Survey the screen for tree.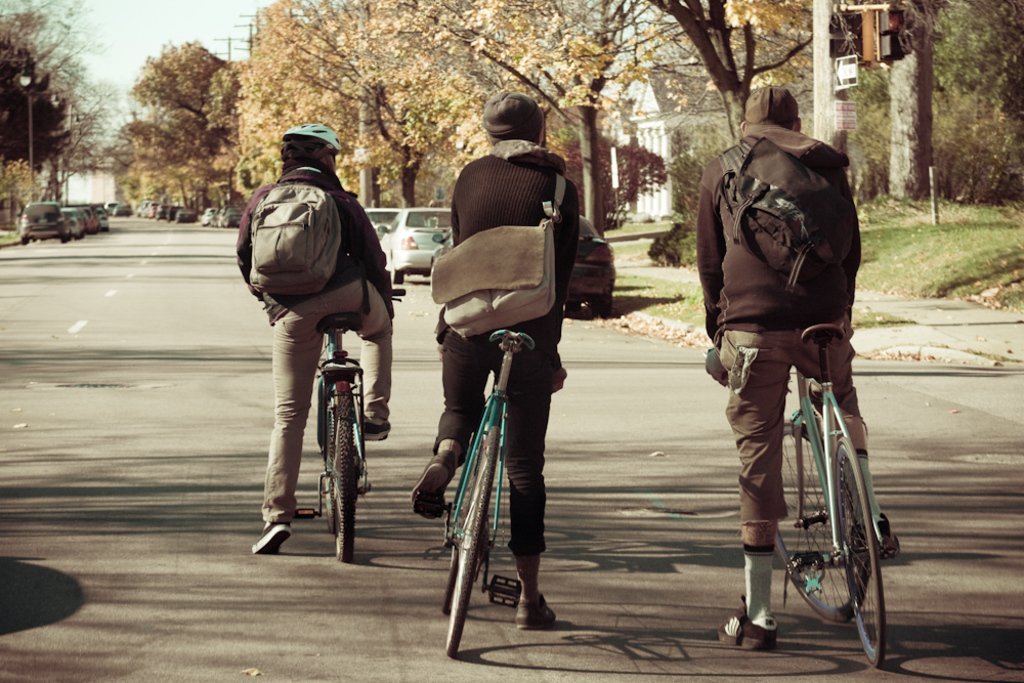
Survey found: 379:0:702:251.
